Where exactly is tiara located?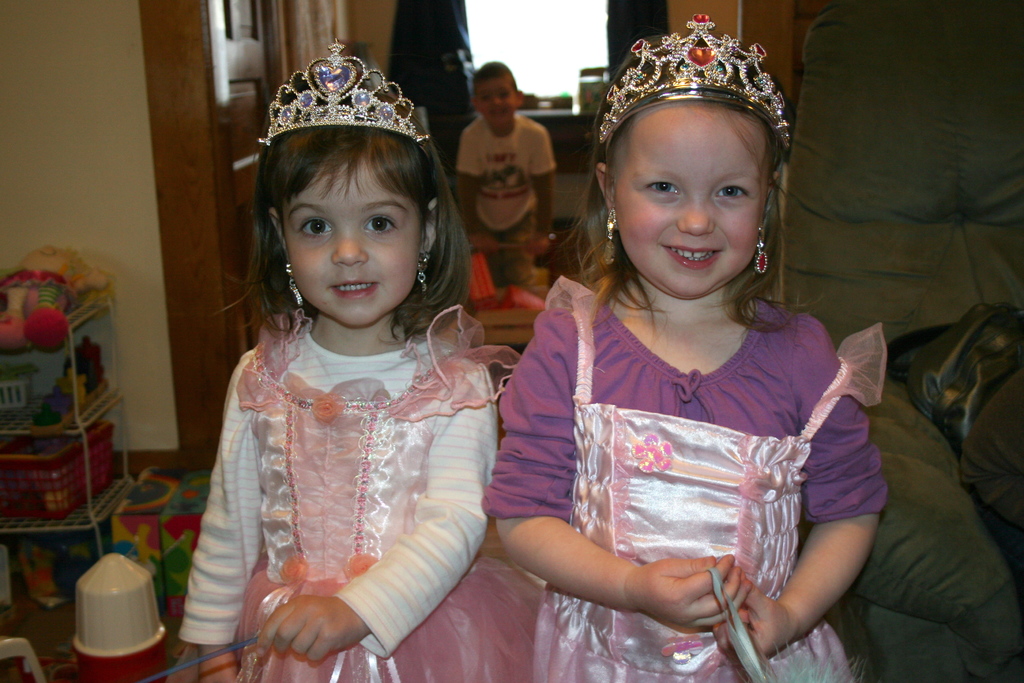
Its bounding box is Rect(260, 38, 431, 147).
